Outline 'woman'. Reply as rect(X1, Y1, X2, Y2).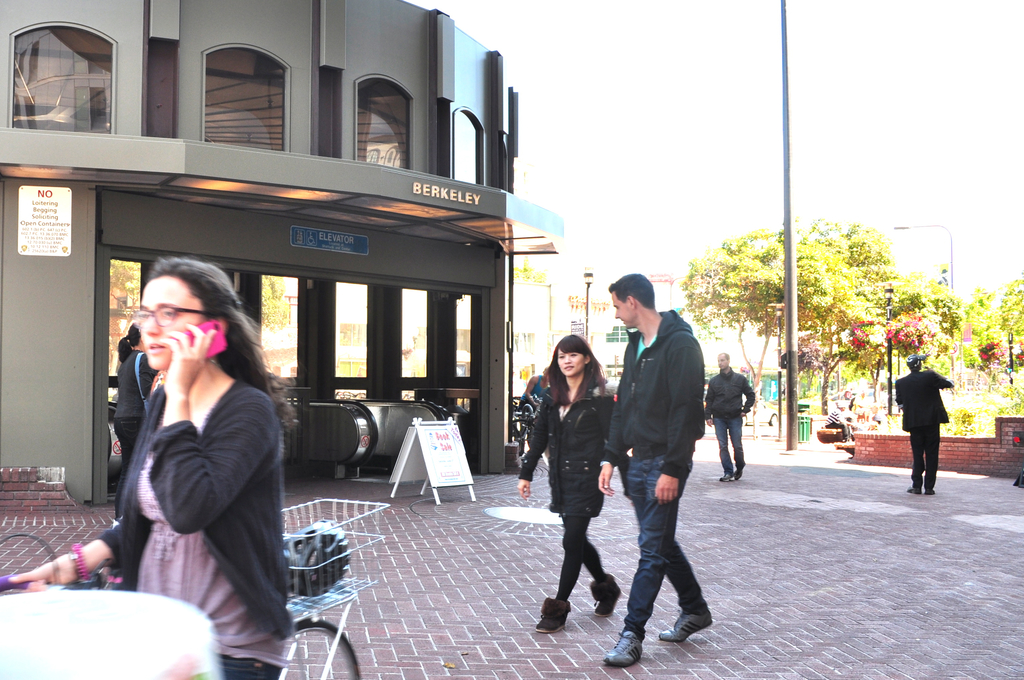
rect(116, 319, 158, 480).
